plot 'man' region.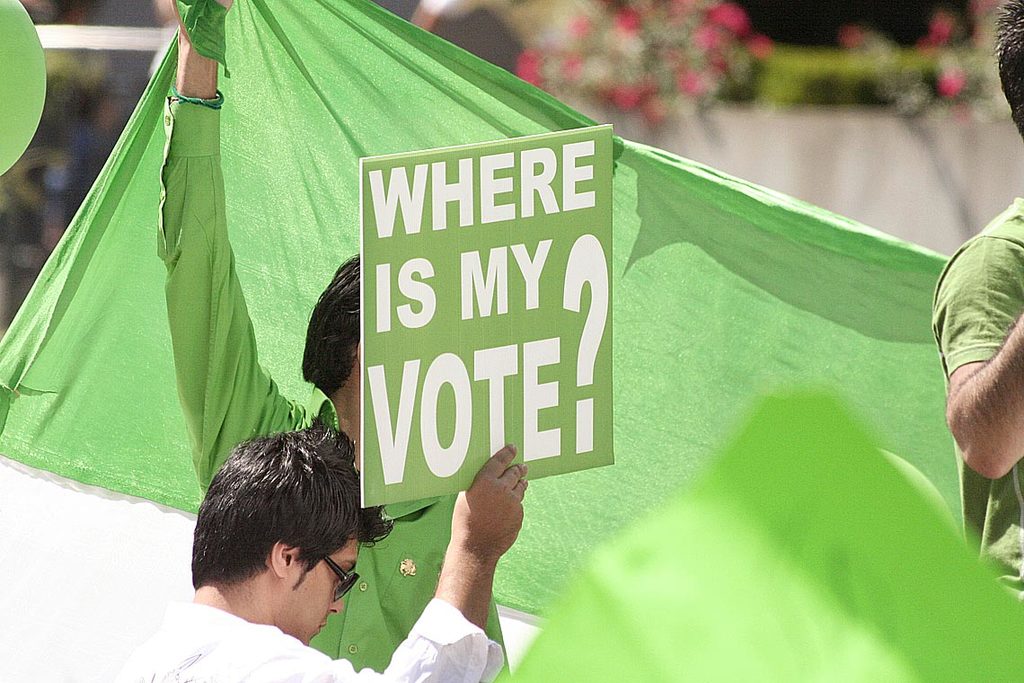
Plotted at pyautogui.locateOnScreen(160, 0, 516, 682).
